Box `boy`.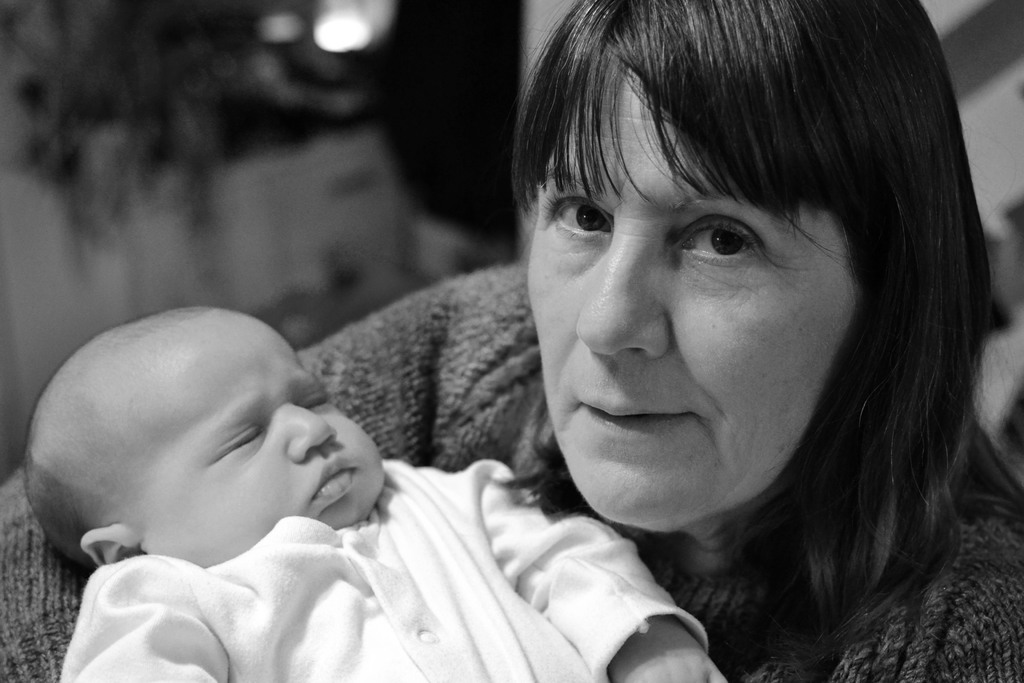
l=24, t=304, r=728, b=682.
